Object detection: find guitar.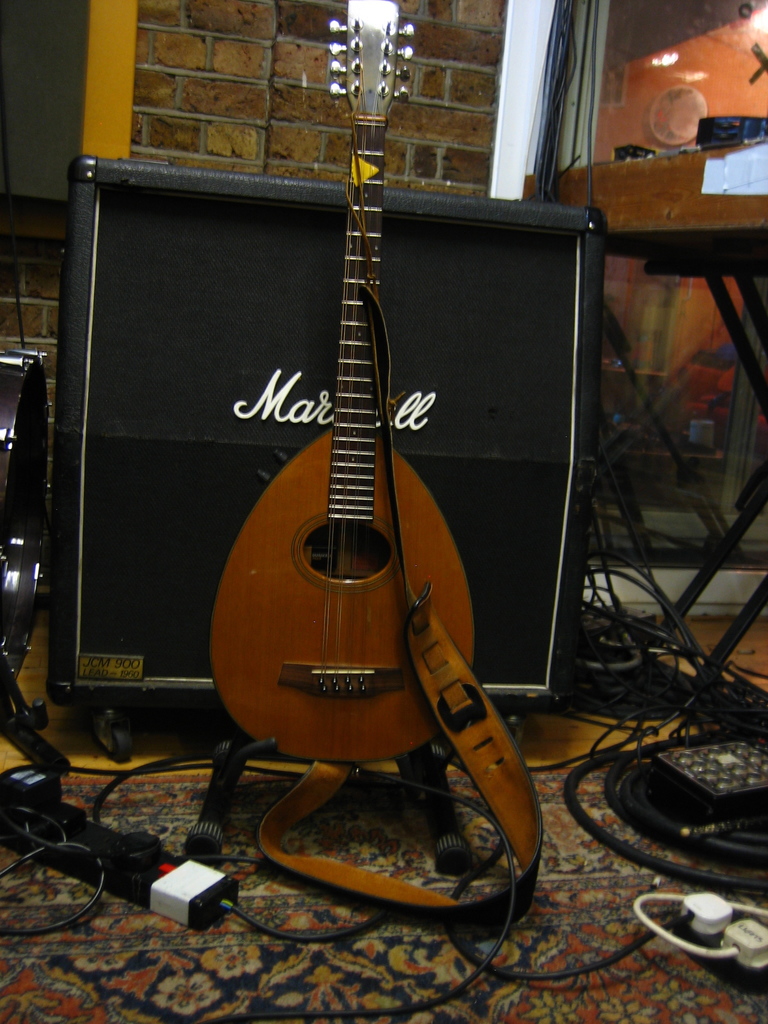
l=204, t=0, r=543, b=930.
